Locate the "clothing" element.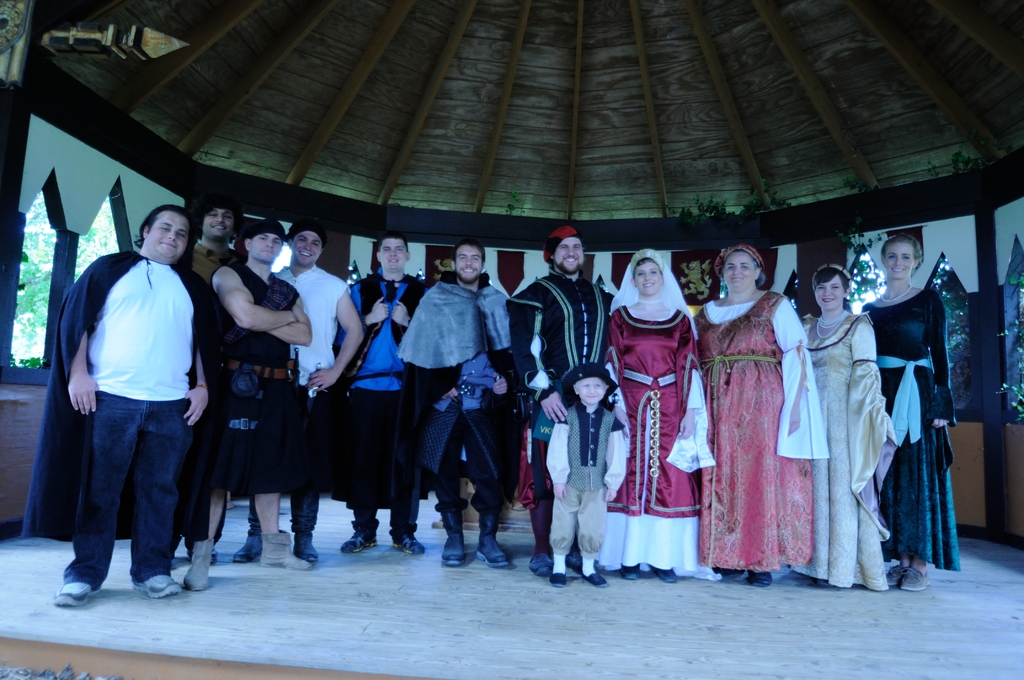
Element bbox: bbox(259, 262, 354, 549).
